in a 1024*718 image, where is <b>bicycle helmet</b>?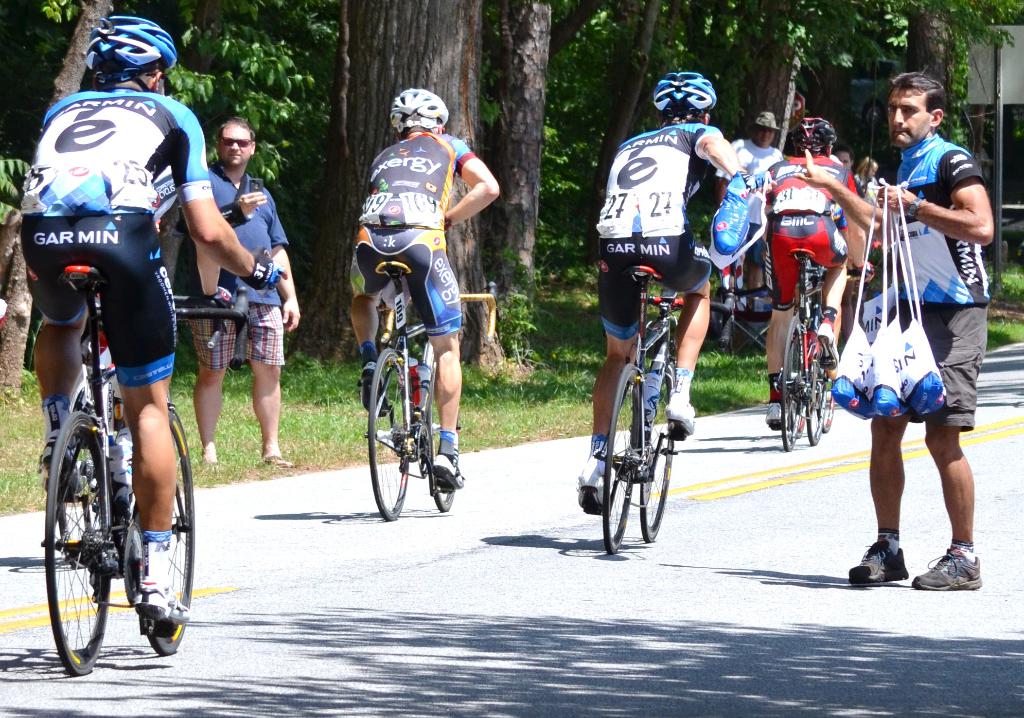
x1=394, y1=84, x2=447, y2=141.
